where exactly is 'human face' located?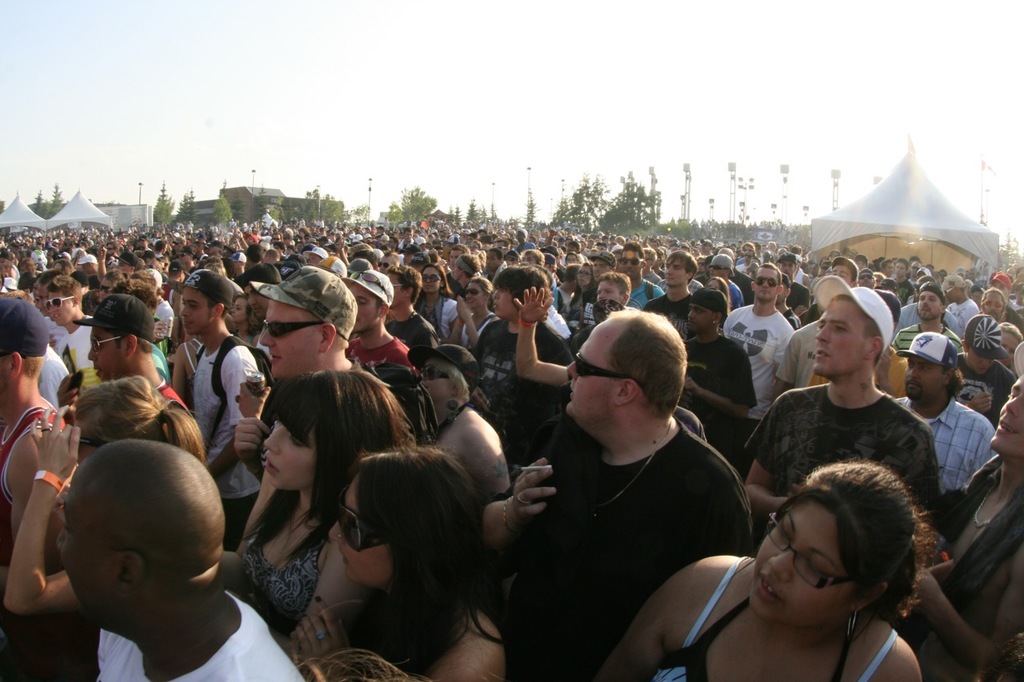
Its bounding box is x1=810 y1=300 x2=870 y2=373.
